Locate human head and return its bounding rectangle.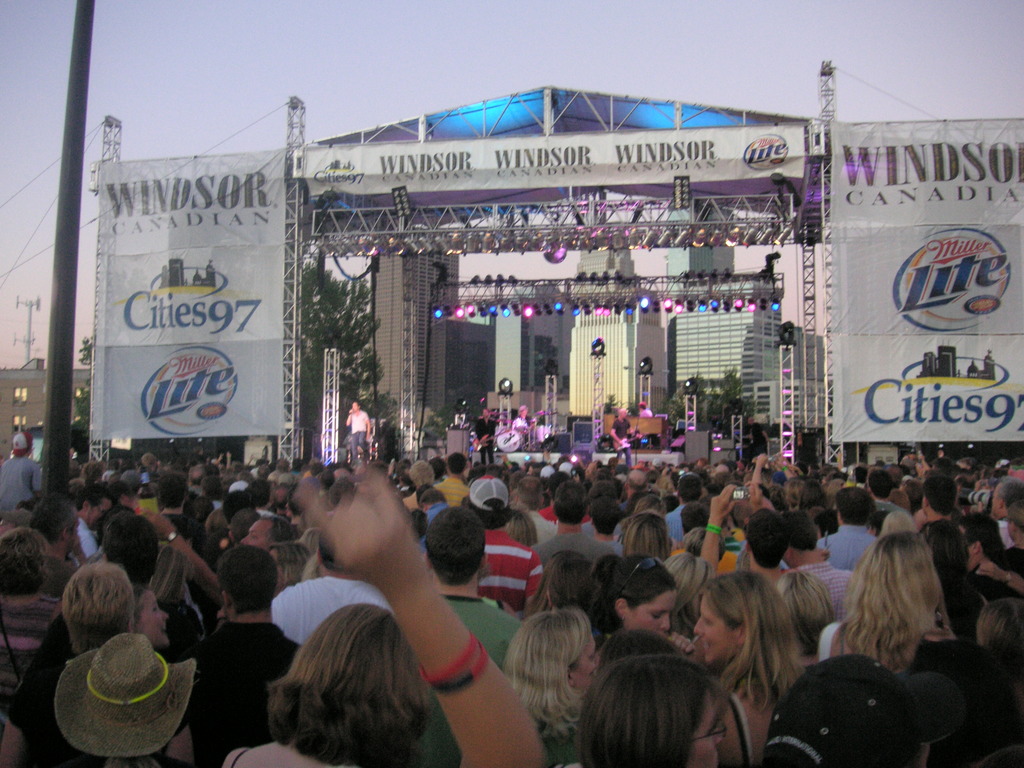
detection(543, 553, 596, 604).
